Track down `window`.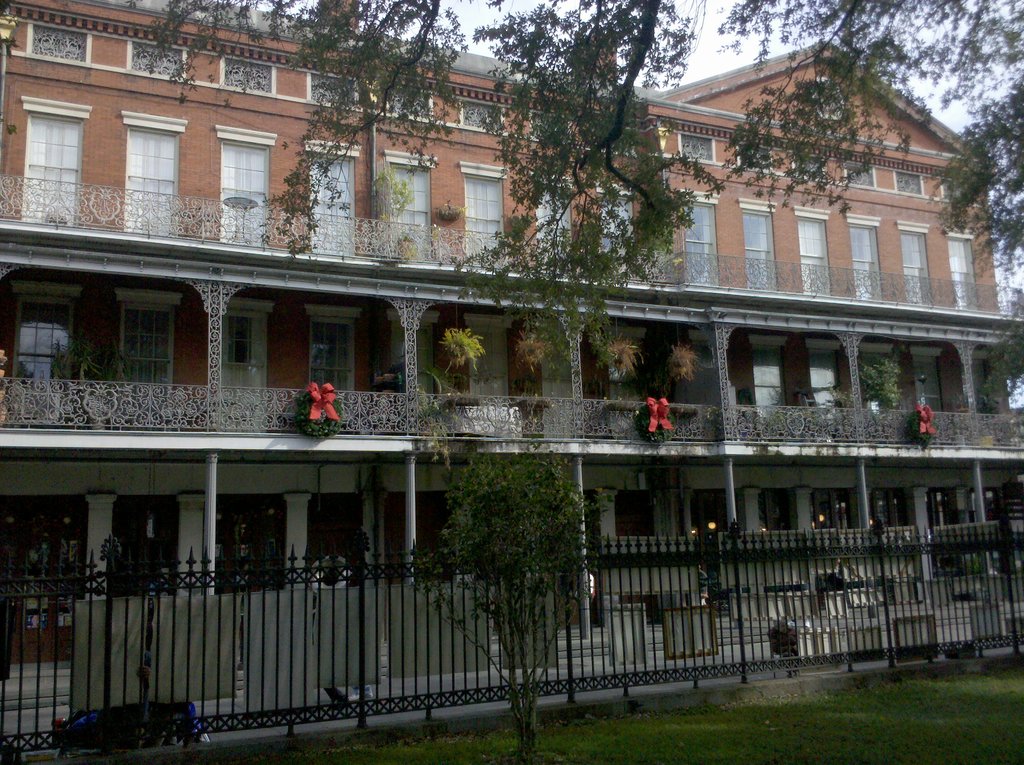
Tracked to Rect(607, 348, 646, 435).
